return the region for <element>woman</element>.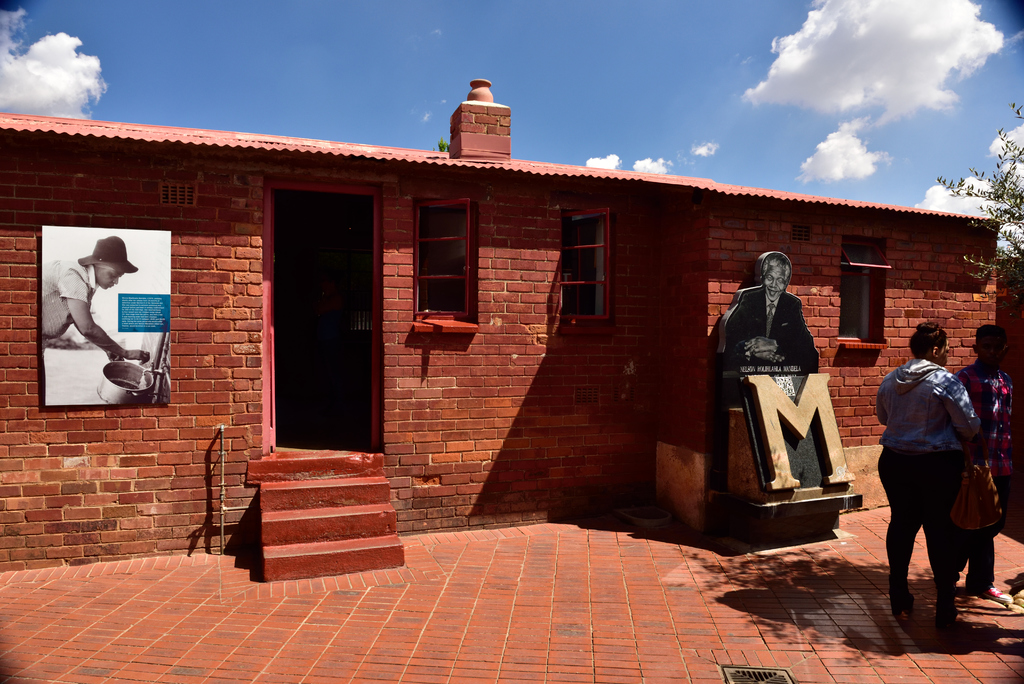
bbox=[877, 321, 984, 626].
